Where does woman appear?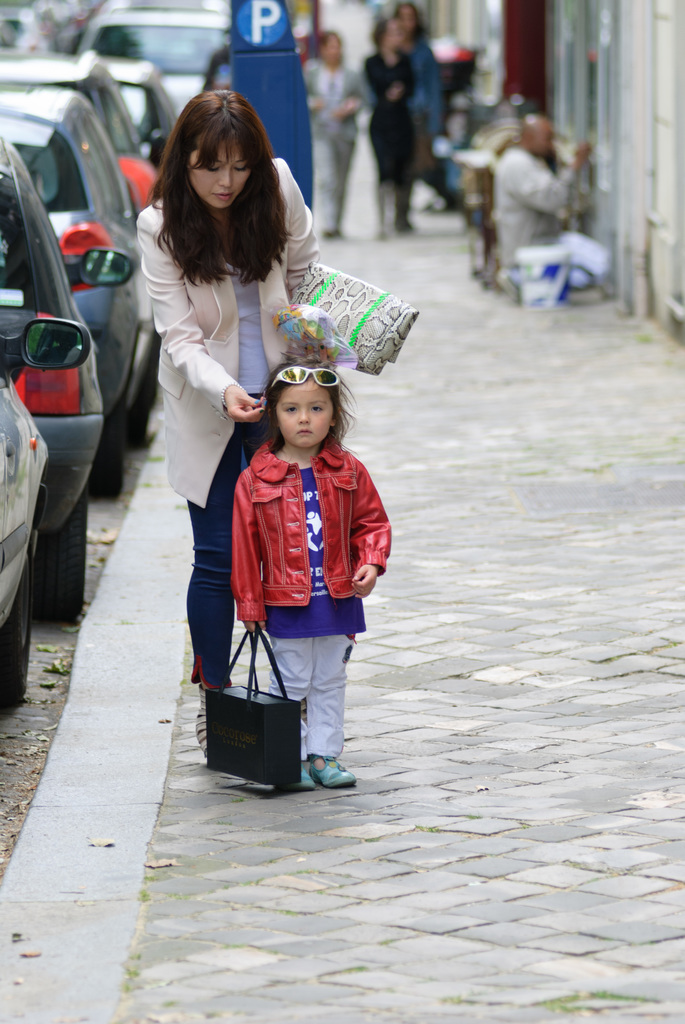
Appears at pyautogui.locateOnScreen(124, 85, 342, 680).
